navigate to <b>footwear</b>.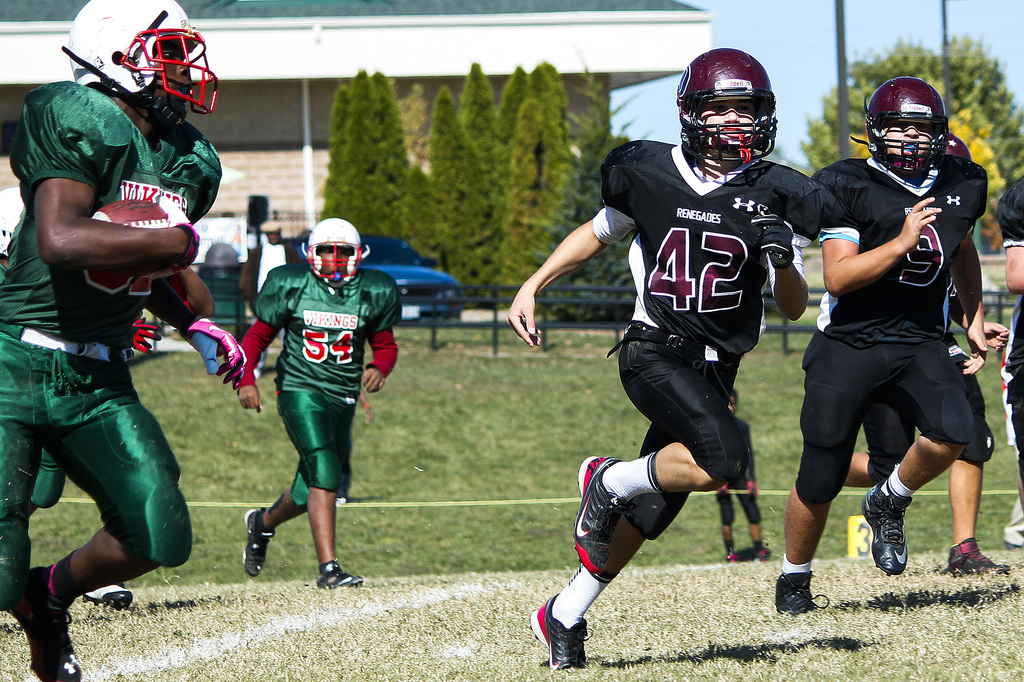
Navigation target: x1=318, y1=562, x2=366, y2=585.
